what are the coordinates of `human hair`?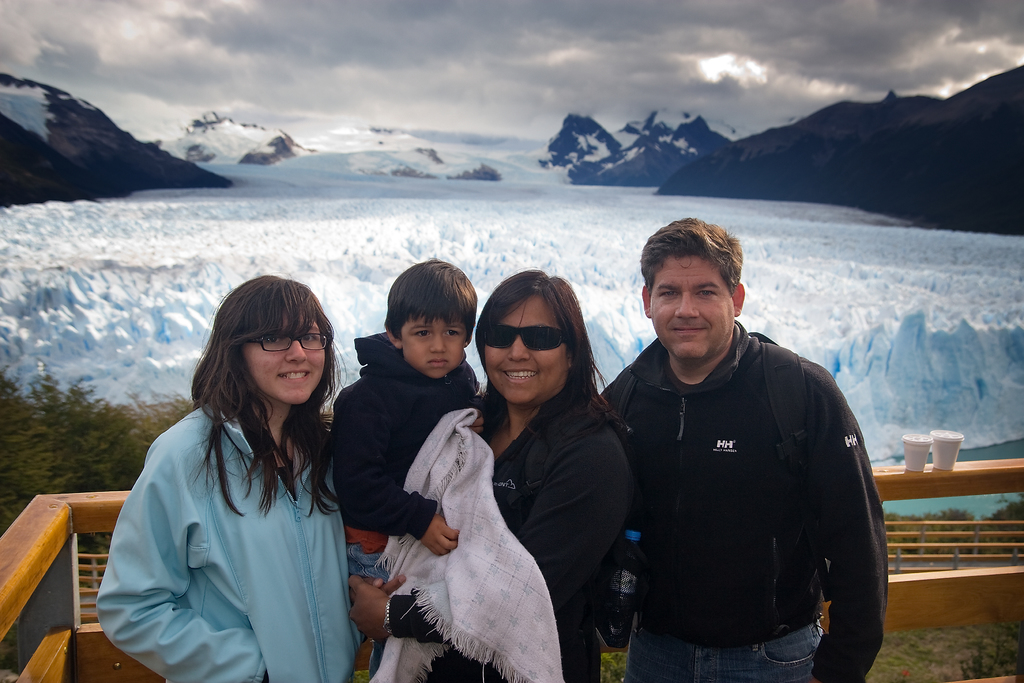
[x1=473, y1=267, x2=611, y2=443].
